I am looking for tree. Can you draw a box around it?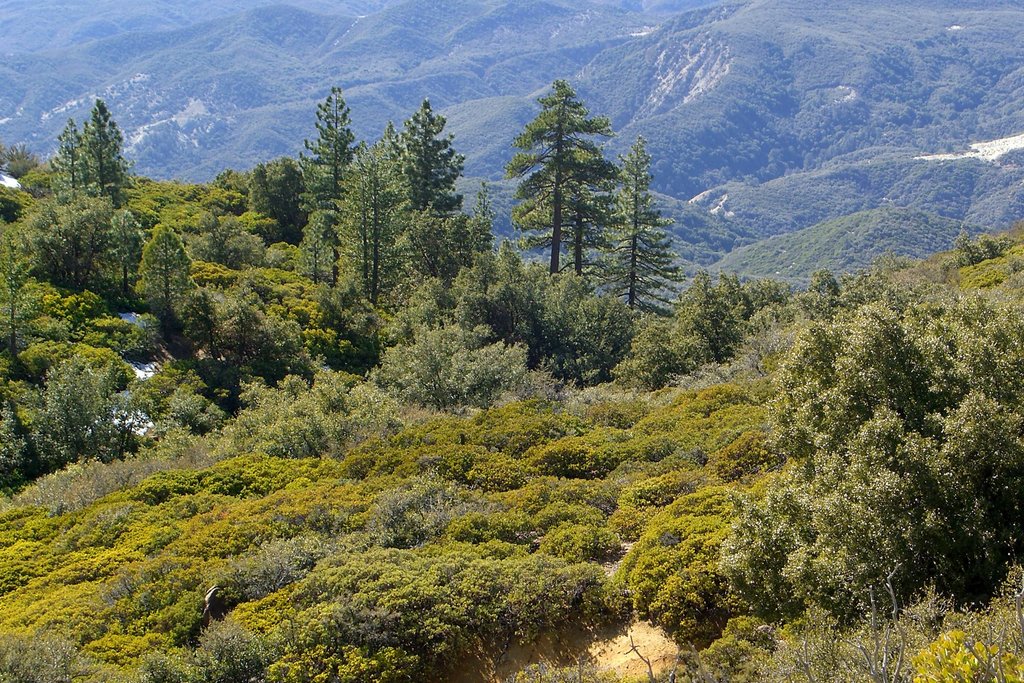
Sure, the bounding box is (x1=92, y1=97, x2=132, y2=208).
